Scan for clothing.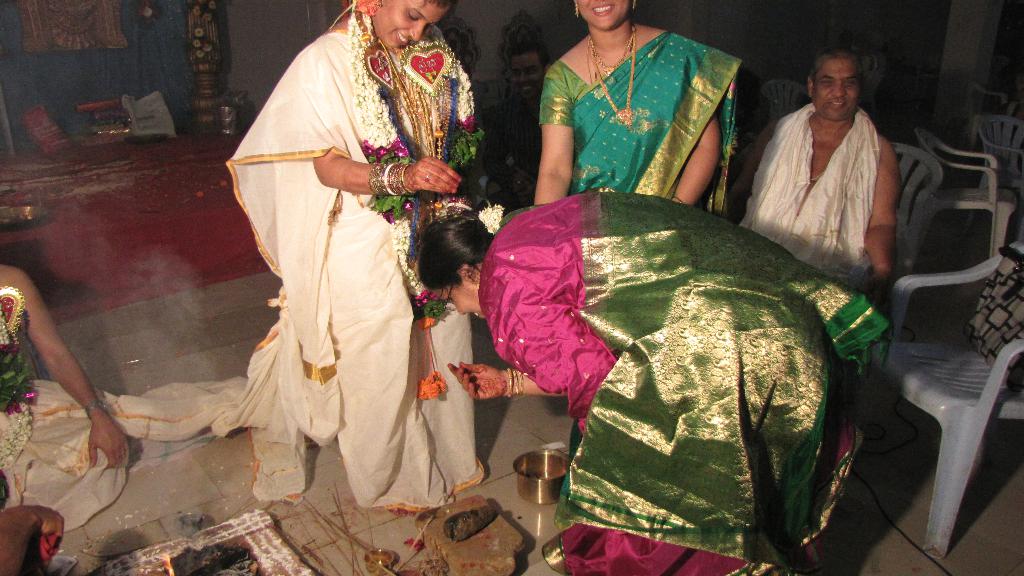
Scan result: {"left": 0, "top": 372, "right": 137, "bottom": 535}.
